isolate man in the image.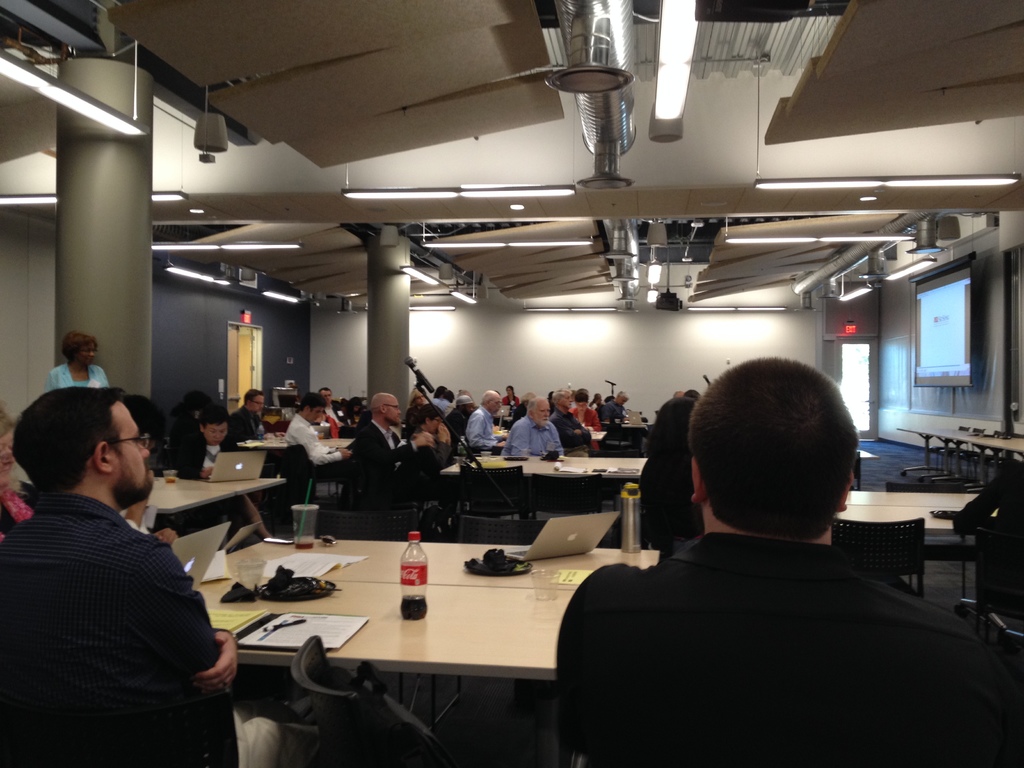
Isolated region: region(446, 394, 475, 437).
